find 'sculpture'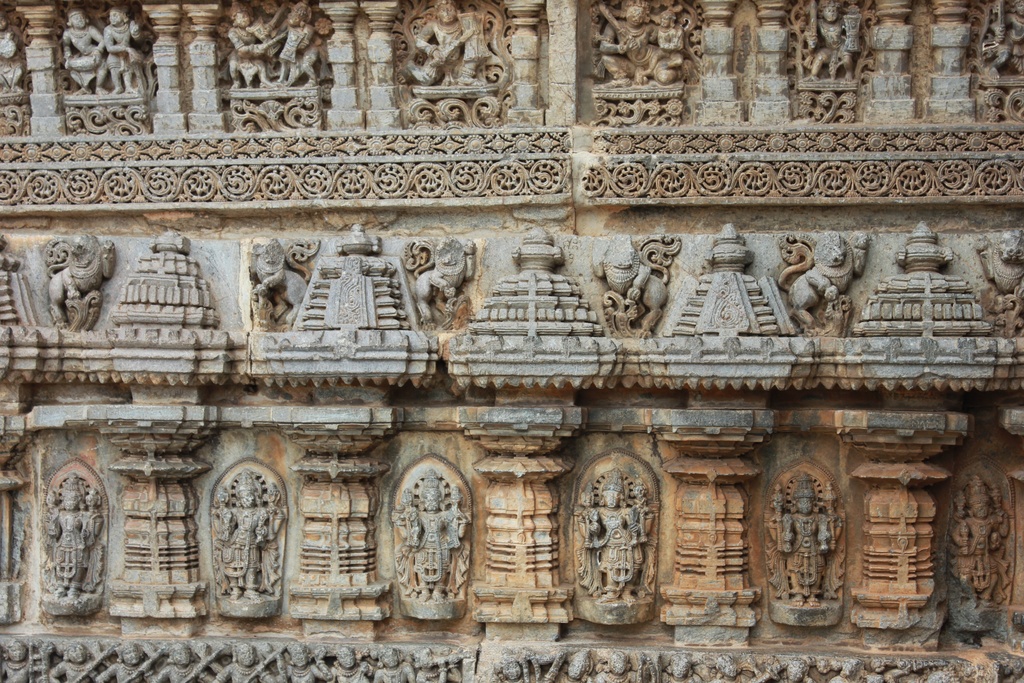
<bbox>237, 243, 323, 339</bbox>
